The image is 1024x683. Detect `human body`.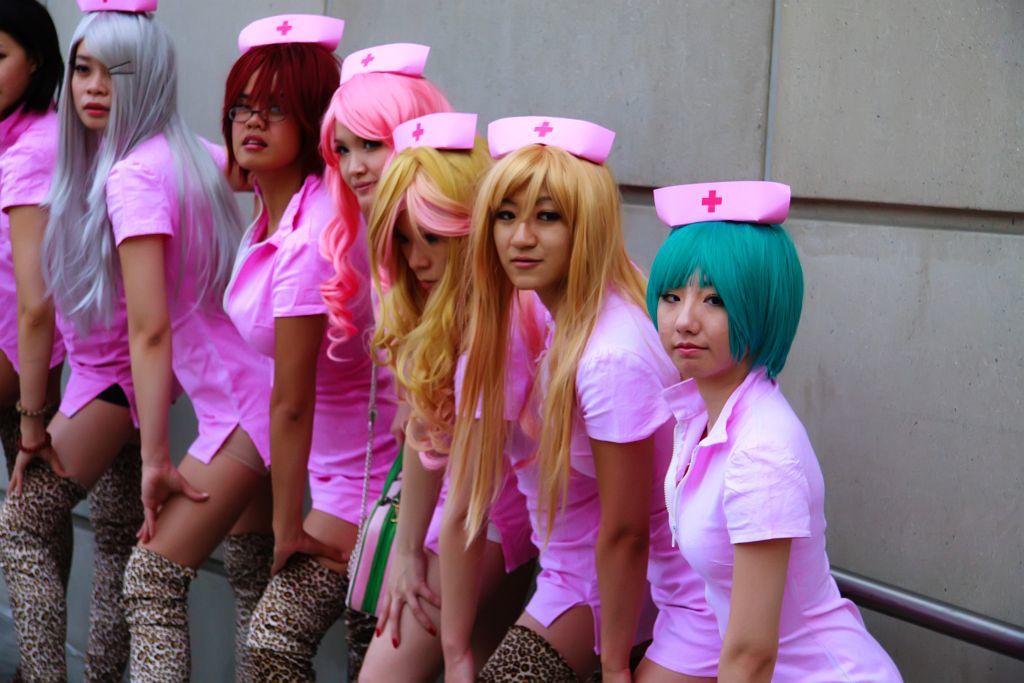
Detection: Rect(469, 275, 689, 682).
